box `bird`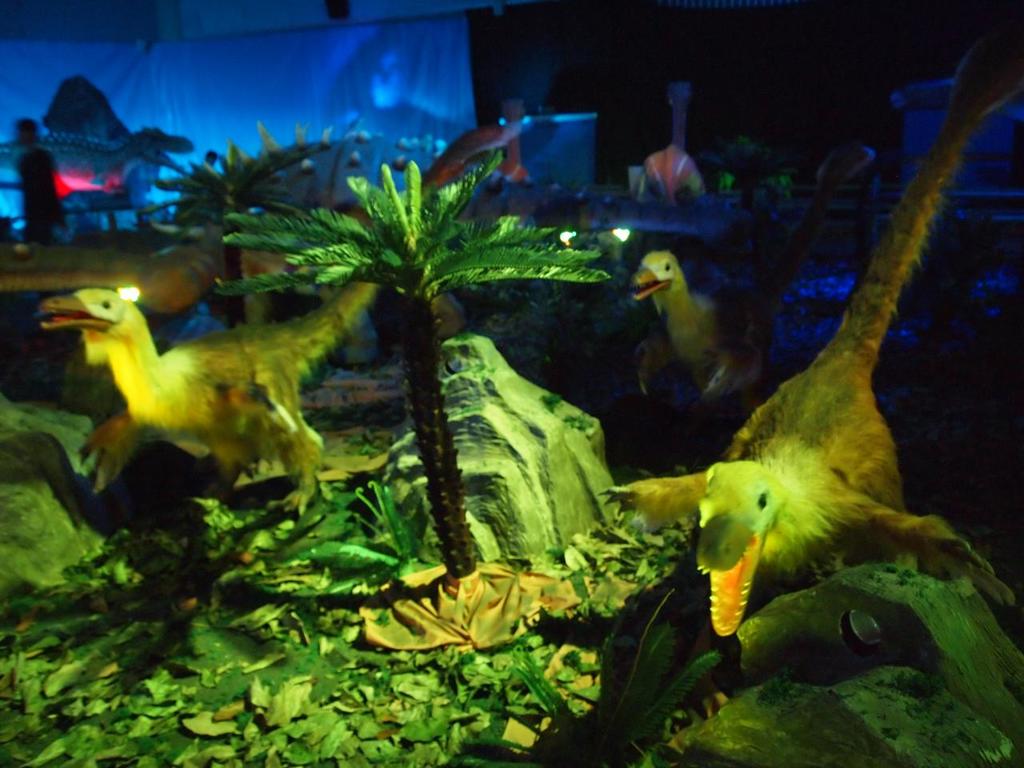
626/251/771/463
